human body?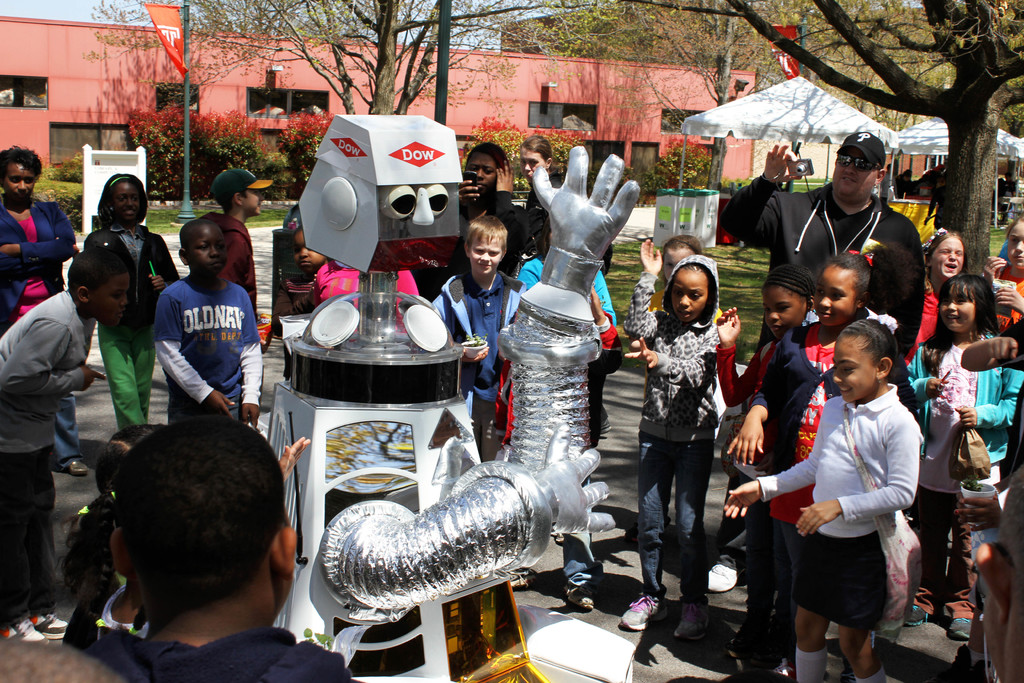
[5, 402, 364, 682]
